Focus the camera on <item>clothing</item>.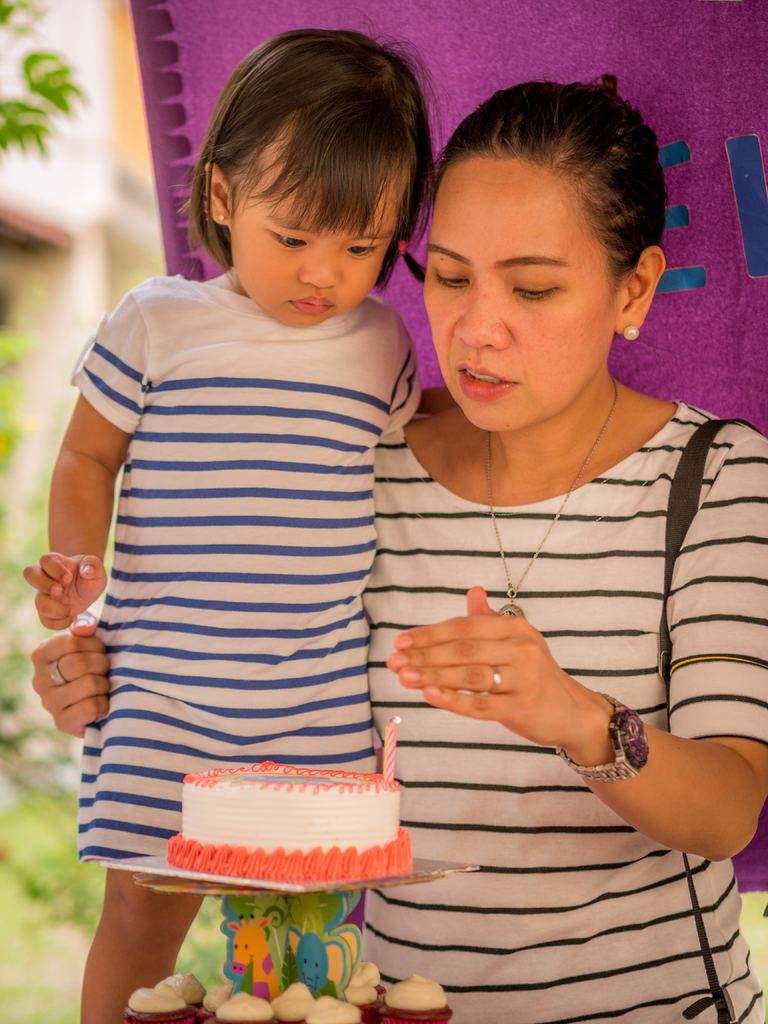
Focus region: x1=371 y1=391 x2=767 y2=1023.
